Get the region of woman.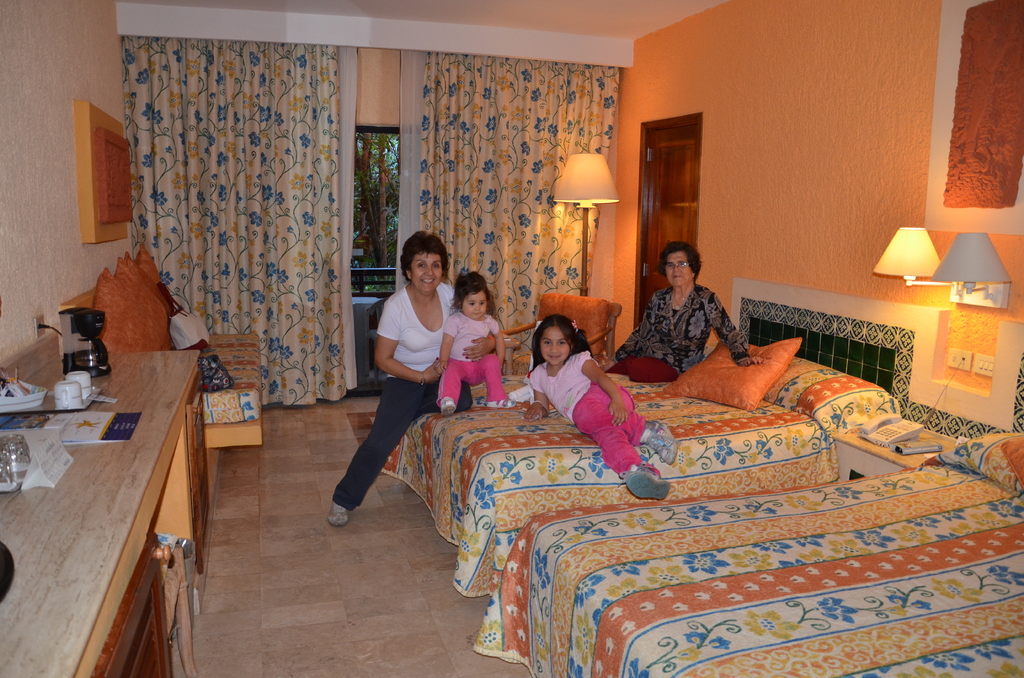
crop(351, 230, 460, 512).
